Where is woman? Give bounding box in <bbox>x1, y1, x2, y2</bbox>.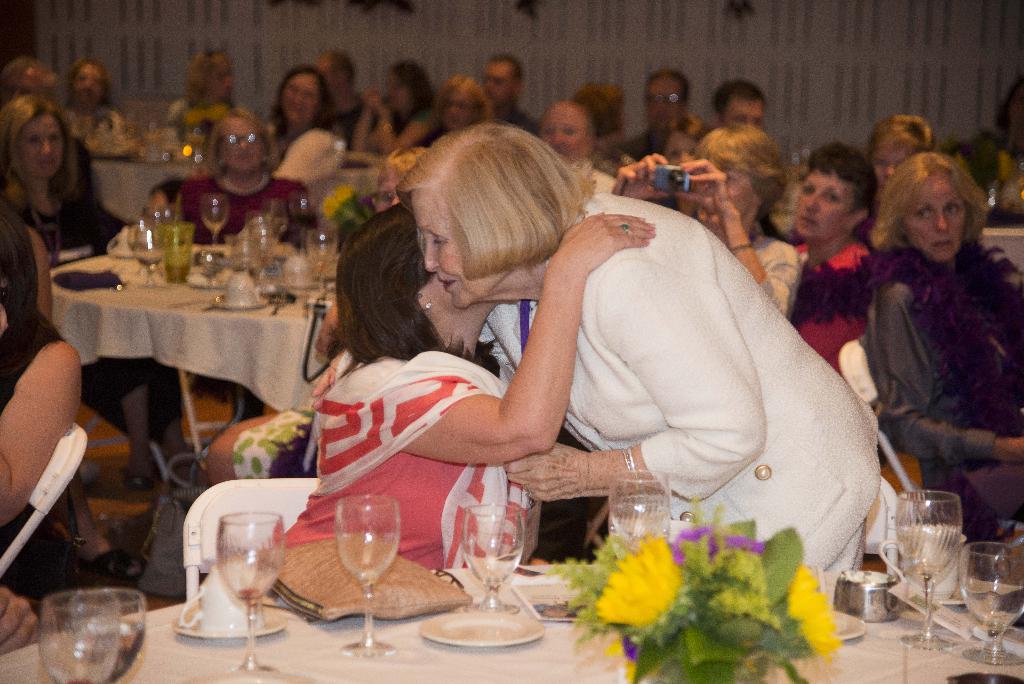
<bbox>166, 51, 239, 142</bbox>.
